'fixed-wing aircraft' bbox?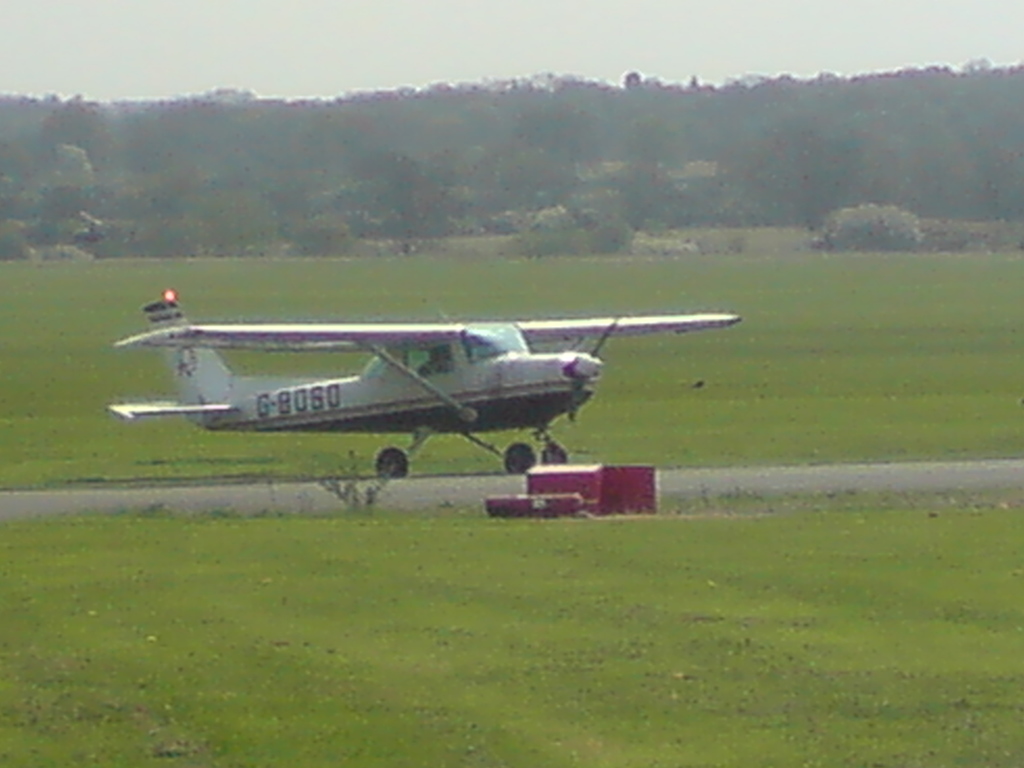
x1=103, y1=280, x2=740, y2=485
